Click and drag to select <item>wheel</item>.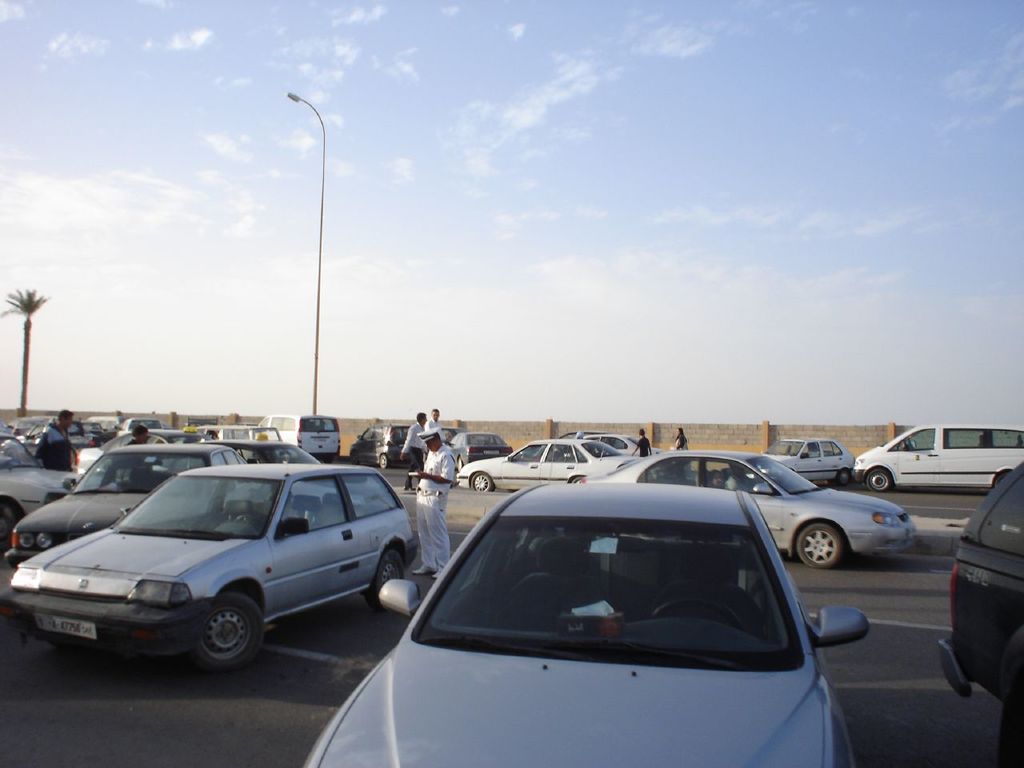
Selection: x1=837 y1=470 x2=852 y2=484.
